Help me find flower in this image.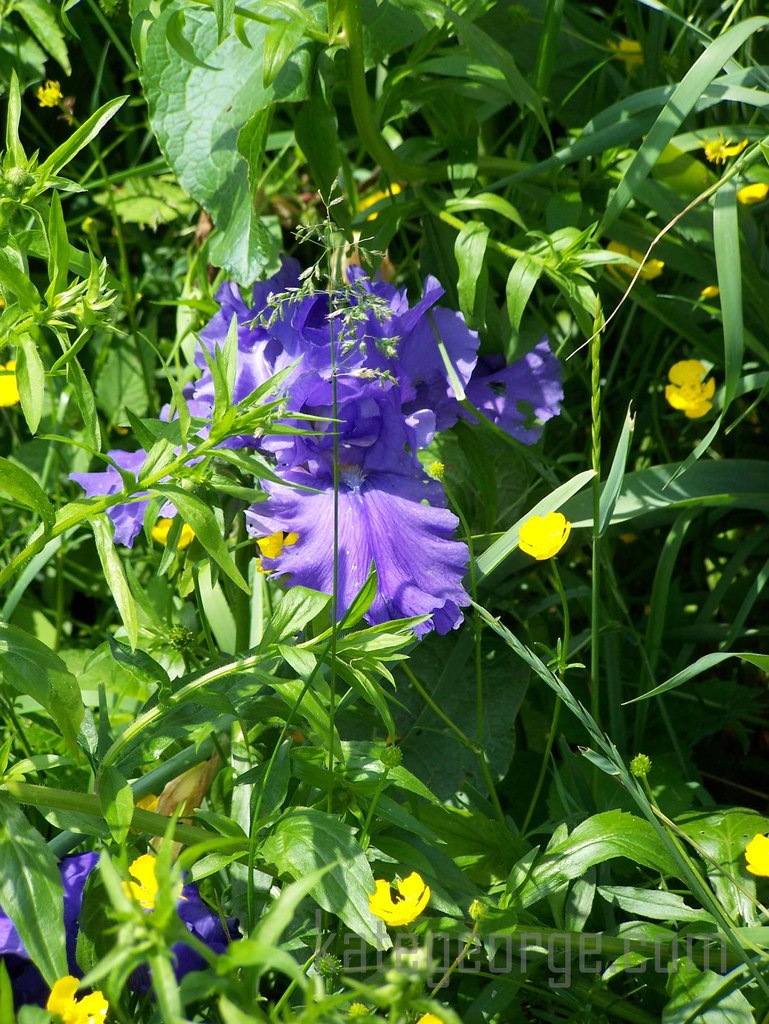
Found it: bbox=[0, 360, 24, 407].
